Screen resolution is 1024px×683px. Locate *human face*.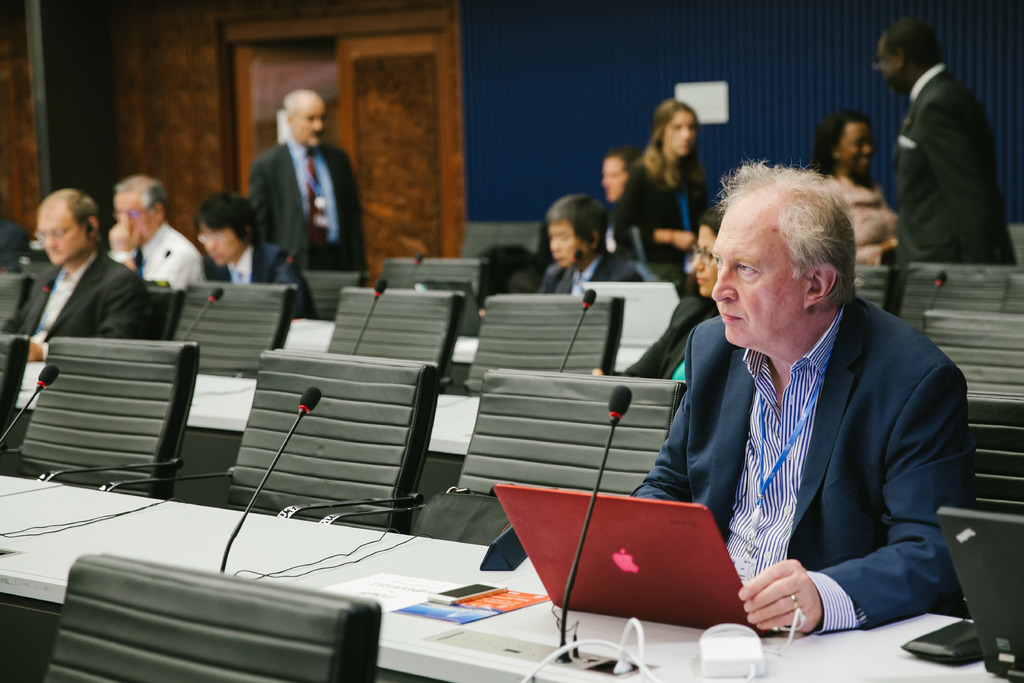
BBox(872, 35, 894, 85).
